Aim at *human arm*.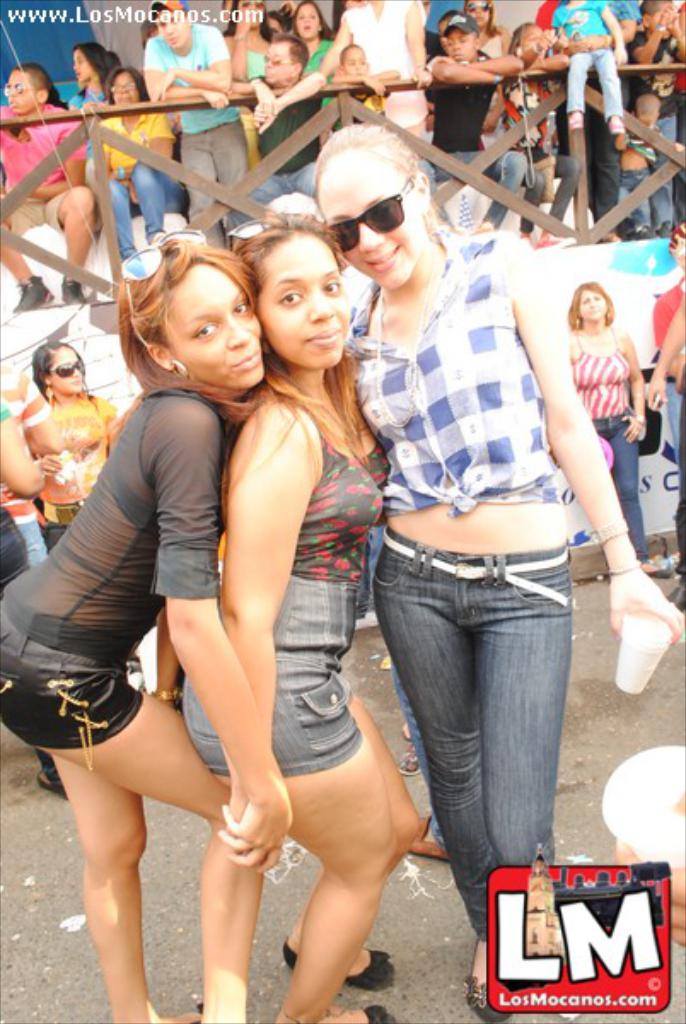
Aimed at l=218, t=403, r=319, b=865.
